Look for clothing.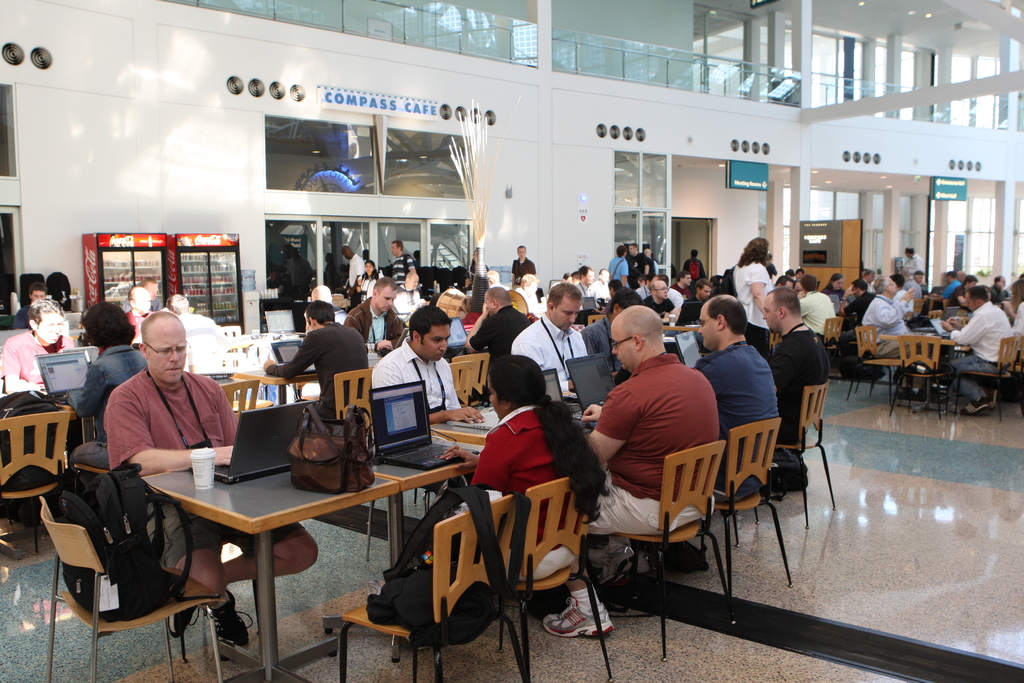
Found: 793 290 836 339.
